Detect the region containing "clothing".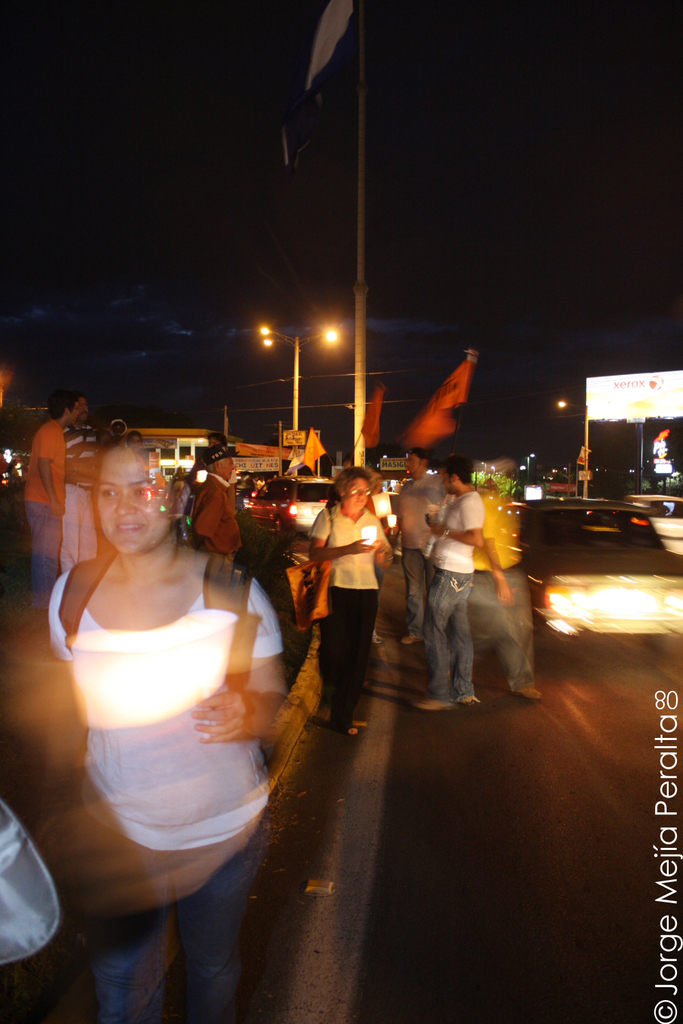
63/428/96/552.
